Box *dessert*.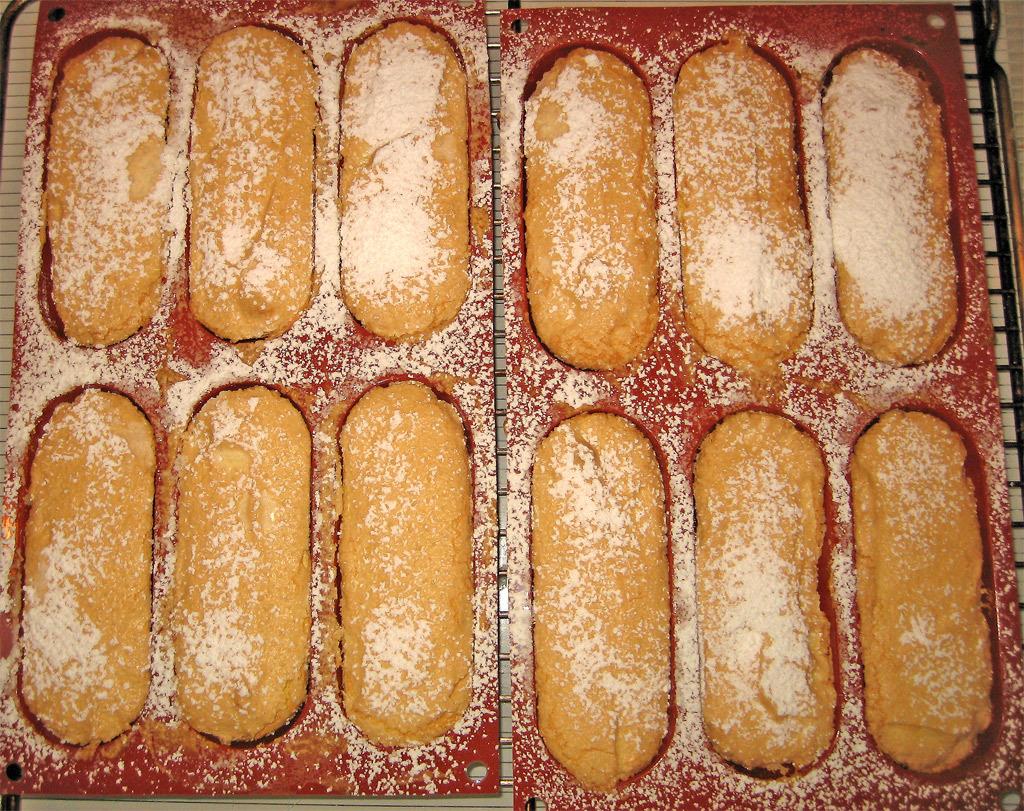
<bbox>518, 45, 657, 369</bbox>.
